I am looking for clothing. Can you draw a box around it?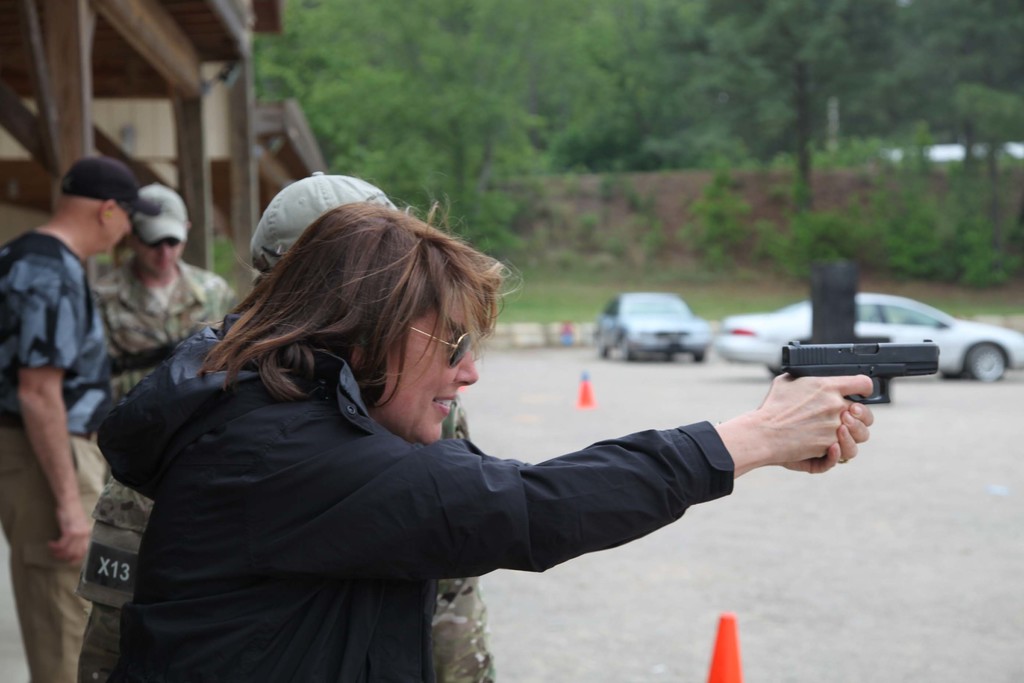
Sure, the bounding box is {"x1": 78, "y1": 299, "x2": 760, "y2": 661}.
